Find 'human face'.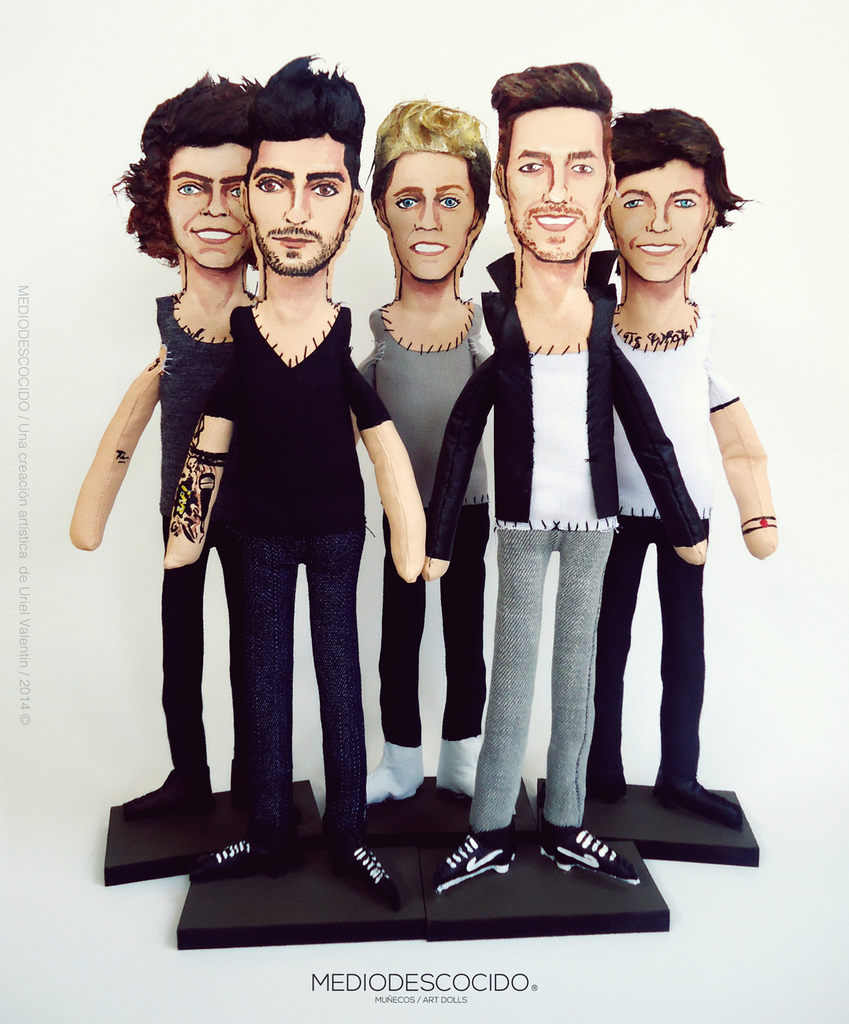
(375,146,477,284).
